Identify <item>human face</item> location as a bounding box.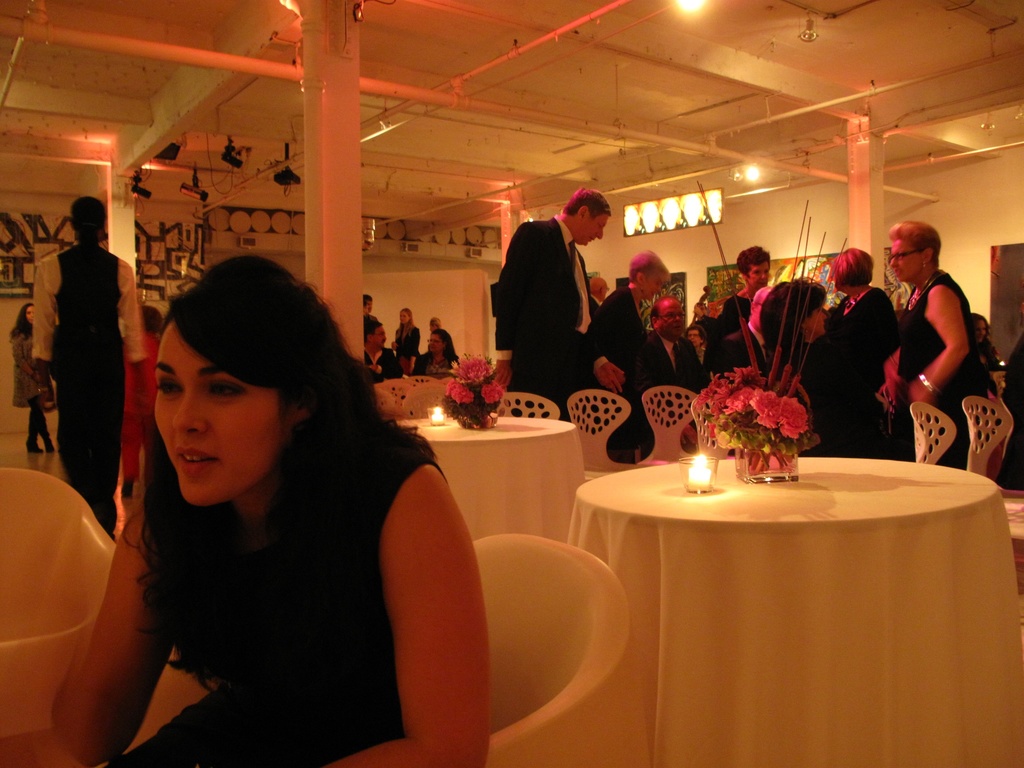
<box>808,303,826,336</box>.
